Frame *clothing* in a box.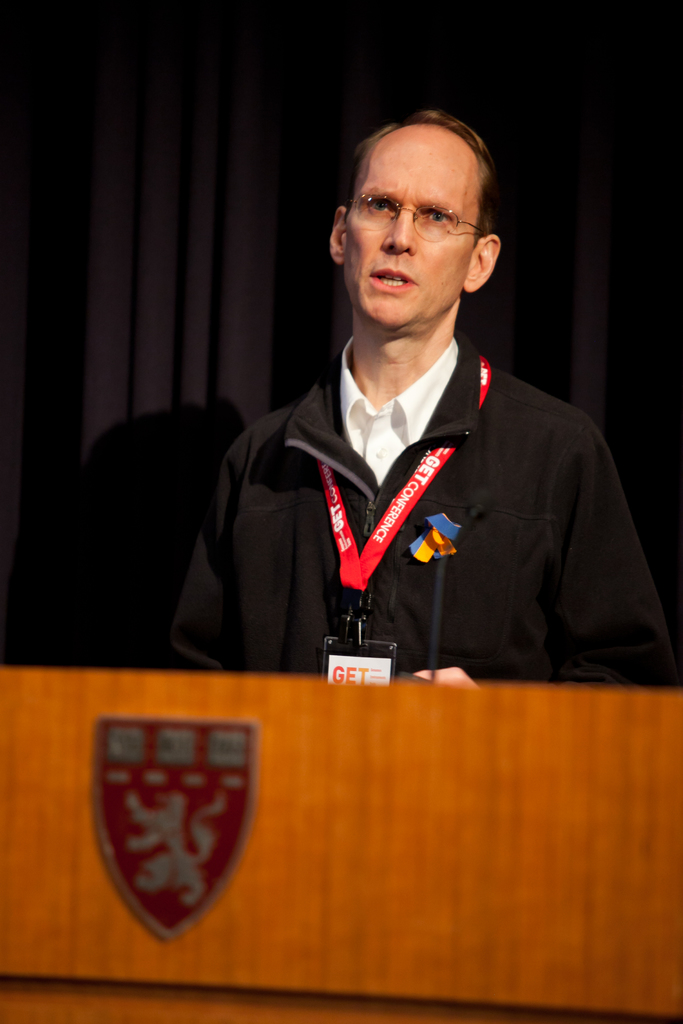
{"left": 193, "top": 337, "right": 673, "bottom": 694}.
